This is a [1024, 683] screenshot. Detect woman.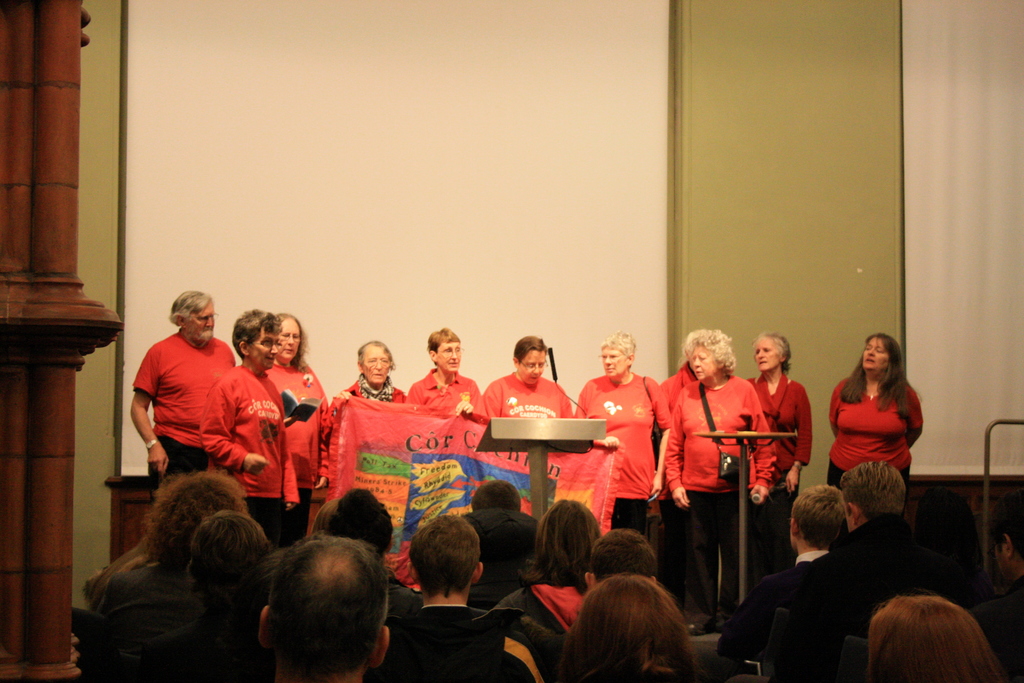
locate(744, 334, 817, 583).
